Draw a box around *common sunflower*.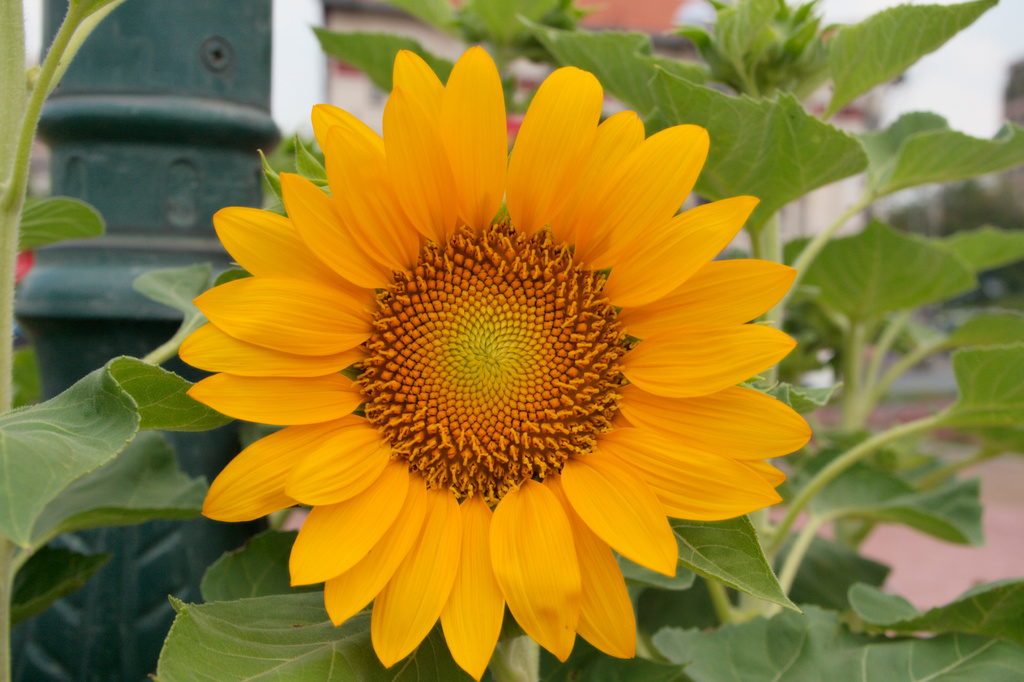
(211, 85, 837, 681).
